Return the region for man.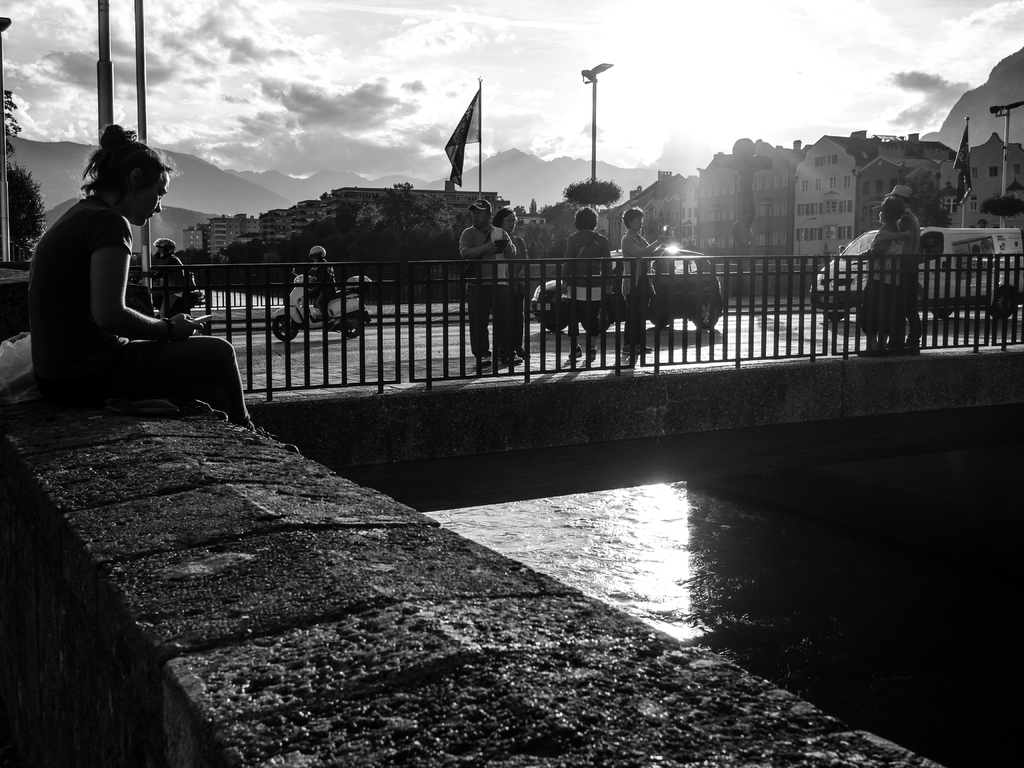
<region>459, 197, 516, 371</region>.
